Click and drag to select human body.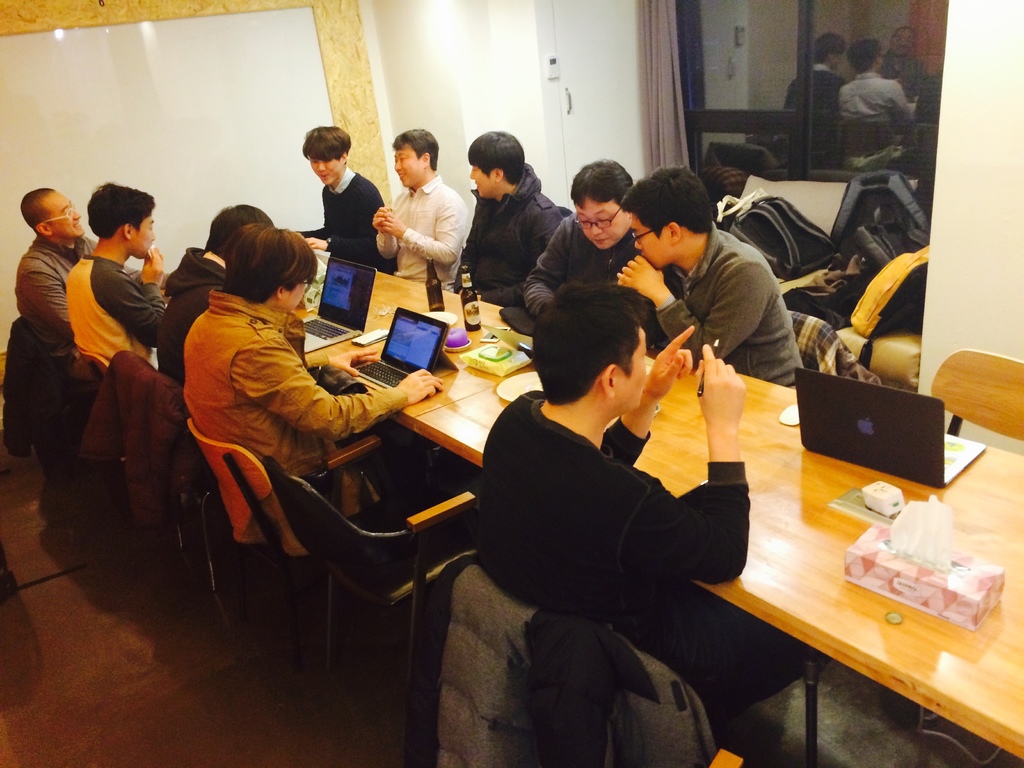
Selection: x1=449 y1=124 x2=562 y2=310.
